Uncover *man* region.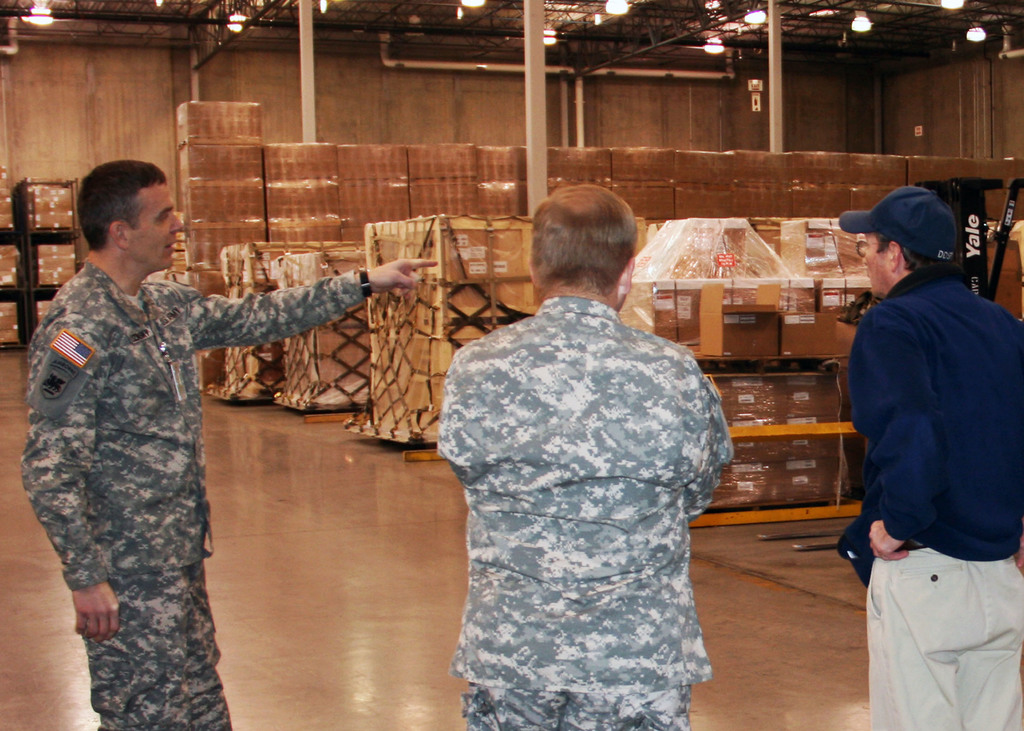
Uncovered: 433:182:733:730.
